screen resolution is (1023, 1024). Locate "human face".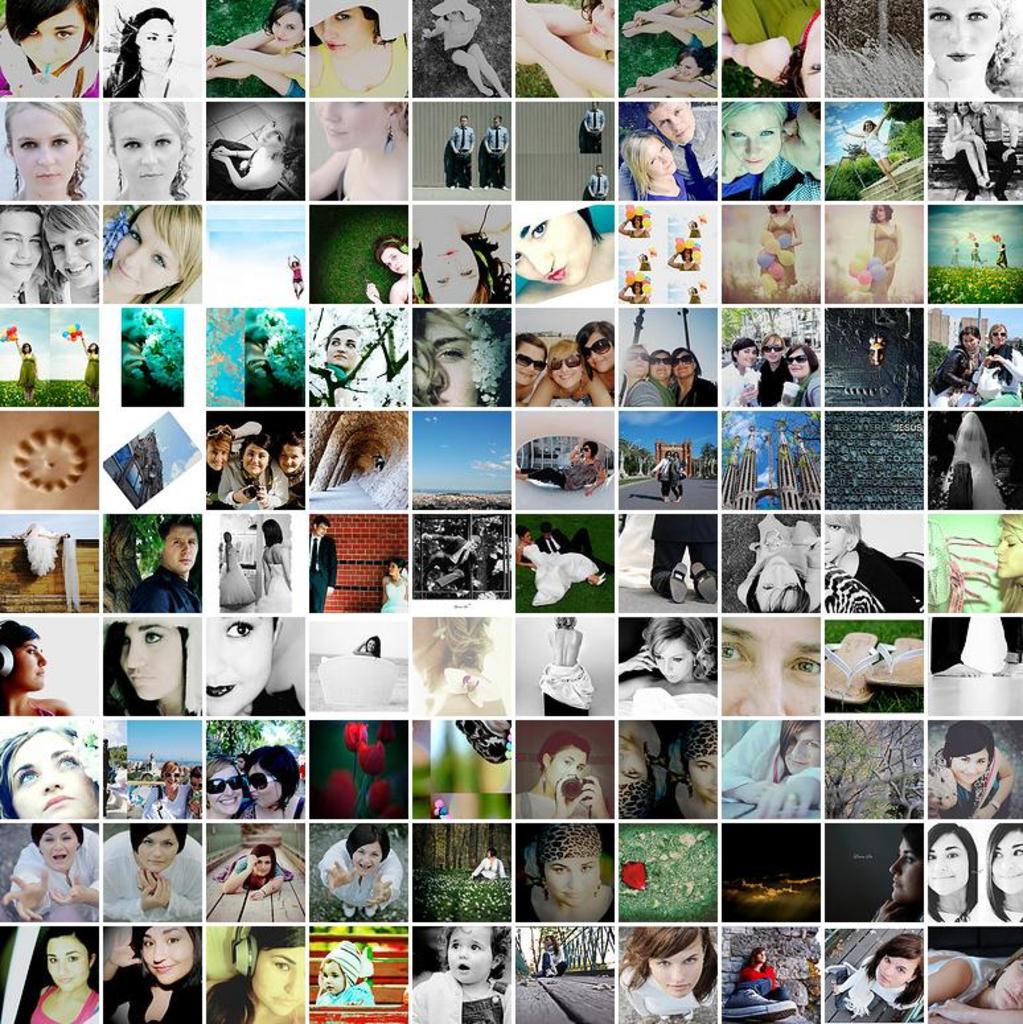
crop(415, 308, 482, 410).
